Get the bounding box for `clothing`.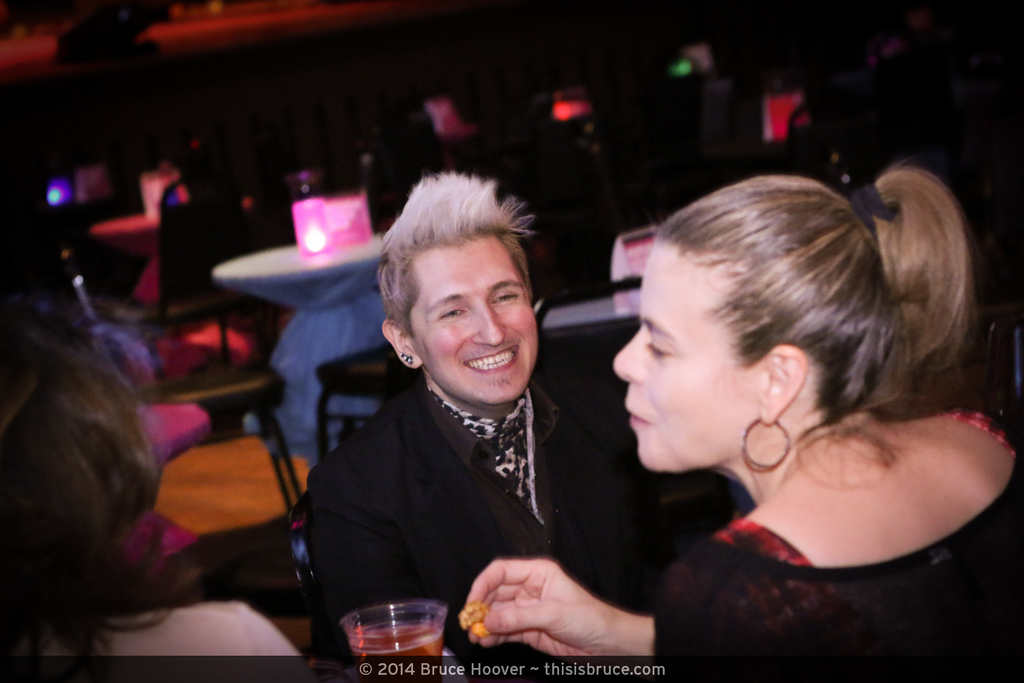
box(636, 410, 1023, 682).
